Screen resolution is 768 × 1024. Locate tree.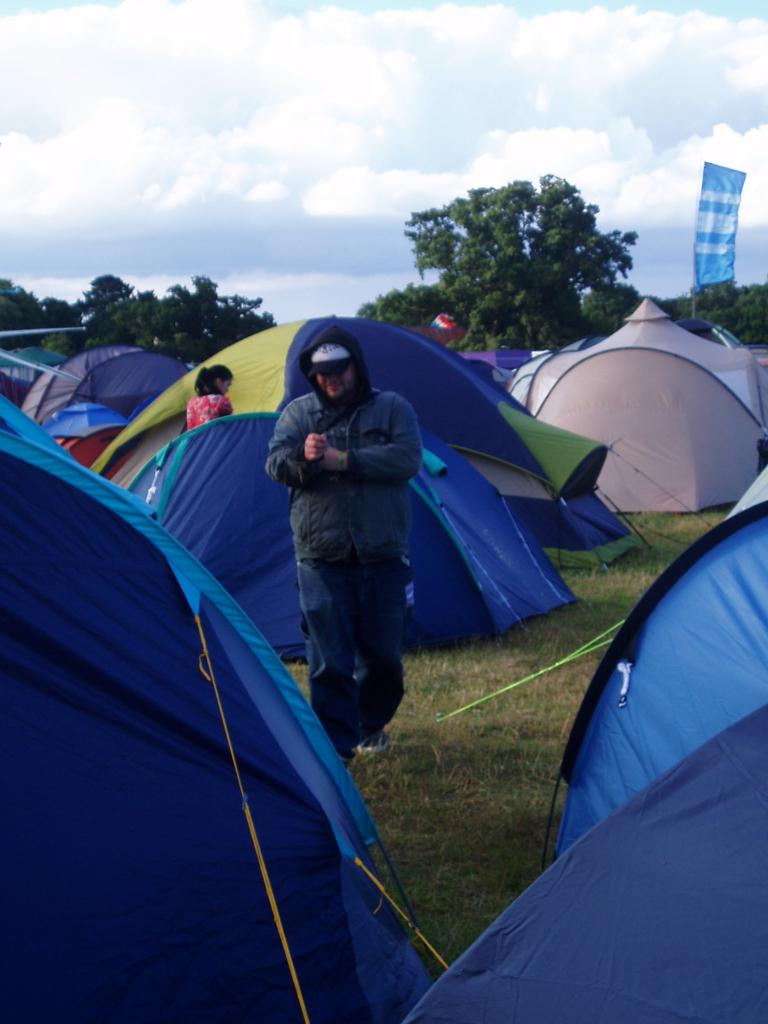
(left=38, top=333, right=83, bottom=369).
